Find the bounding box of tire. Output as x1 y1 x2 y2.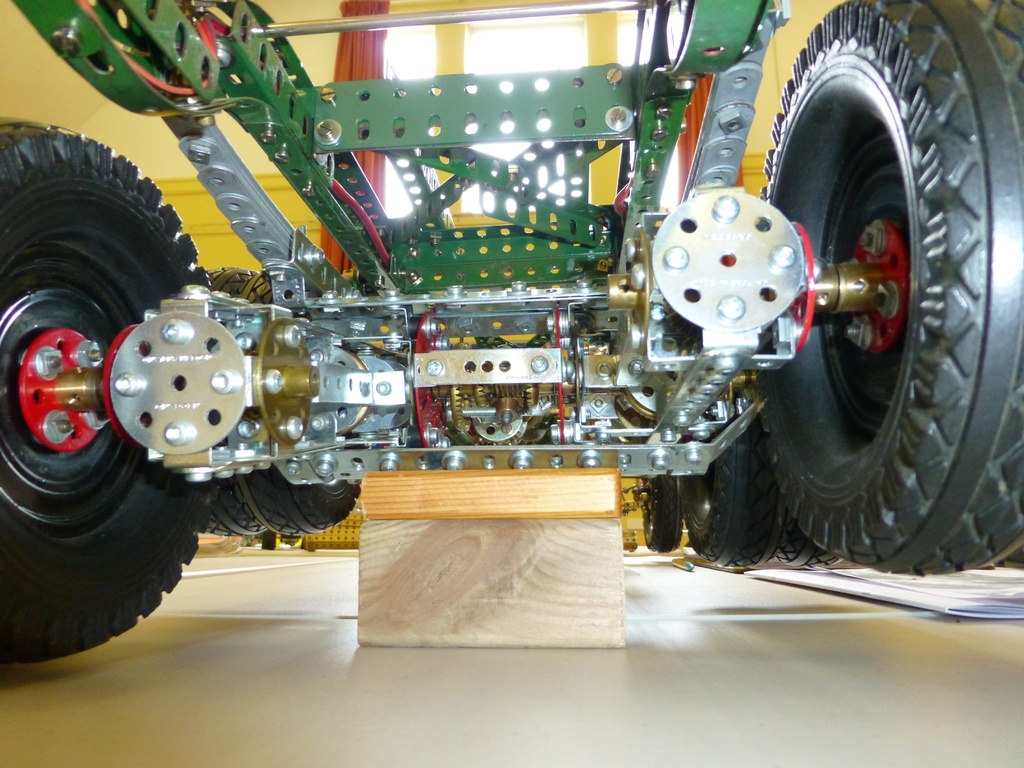
675 296 783 572.
